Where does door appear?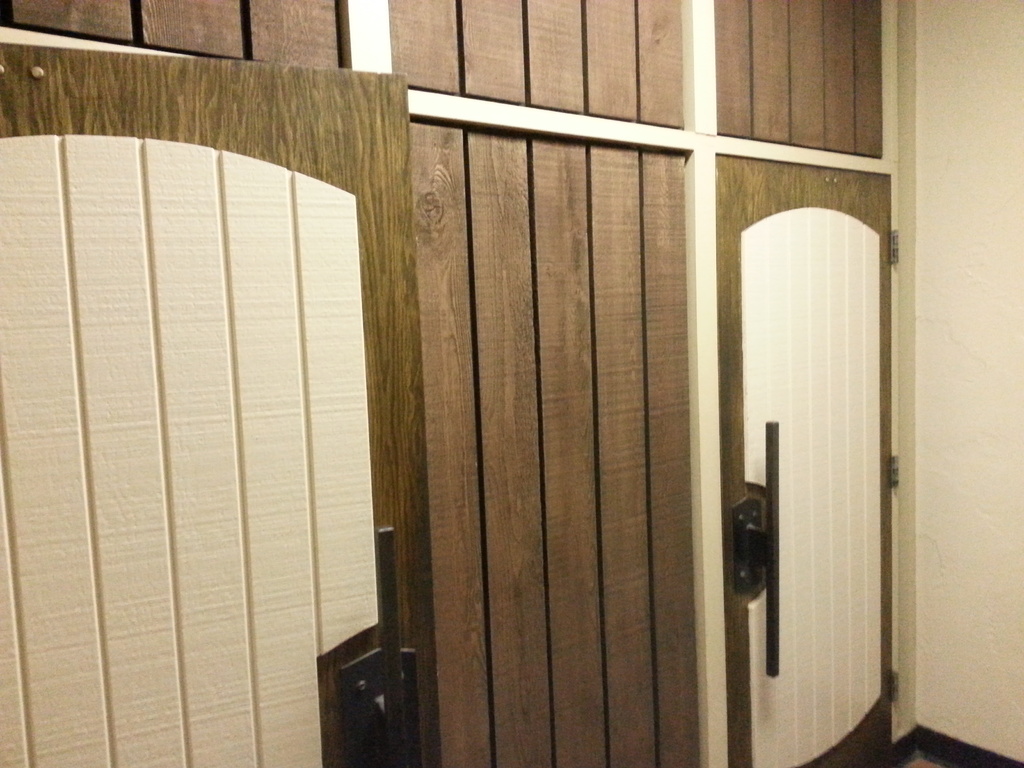
Appears at box=[0, 43, 445, 767].
